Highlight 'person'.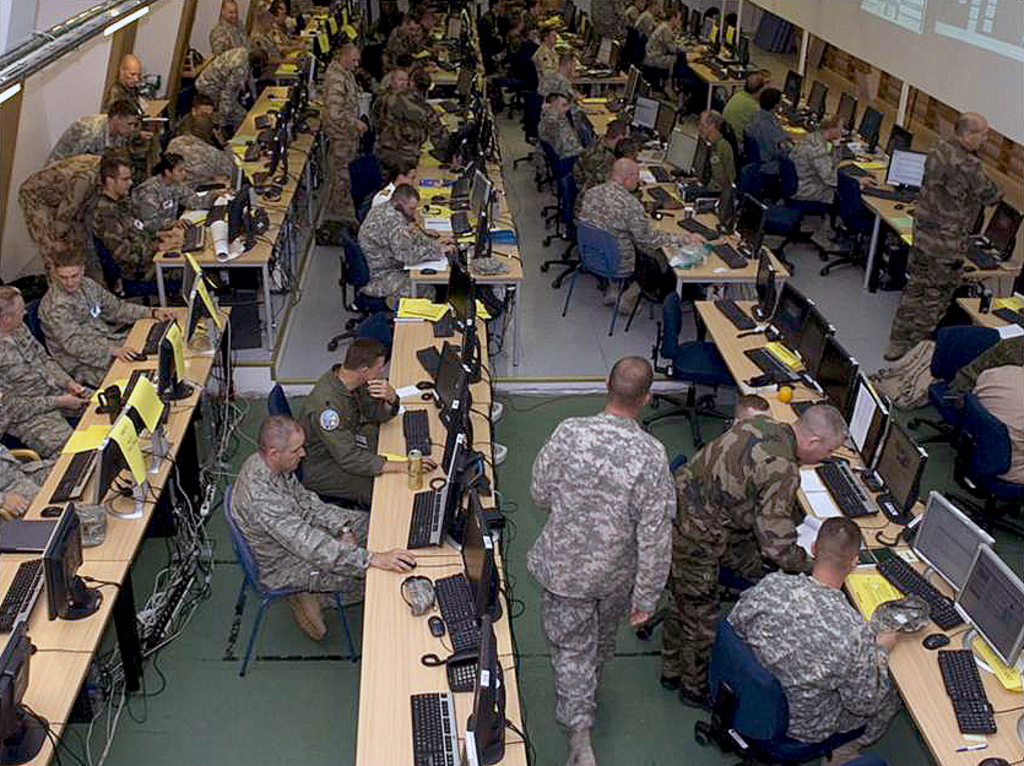
Highlighted region: 665,403,846,707.
